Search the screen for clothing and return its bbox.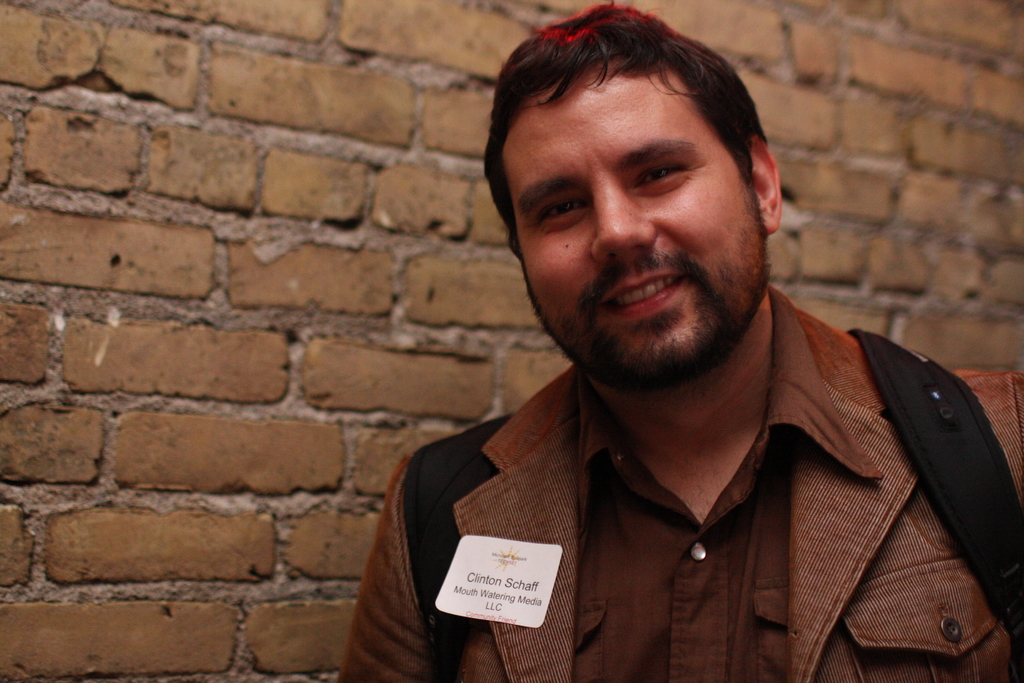
Found: 349,324,1023,665.
